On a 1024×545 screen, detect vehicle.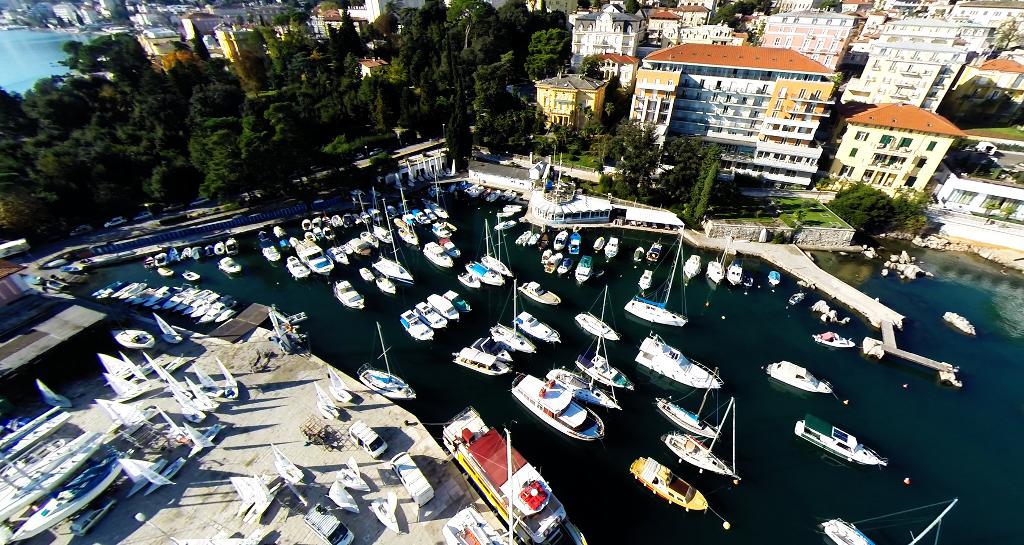
<bbox>727, 264, 746, 284</bbox>.
